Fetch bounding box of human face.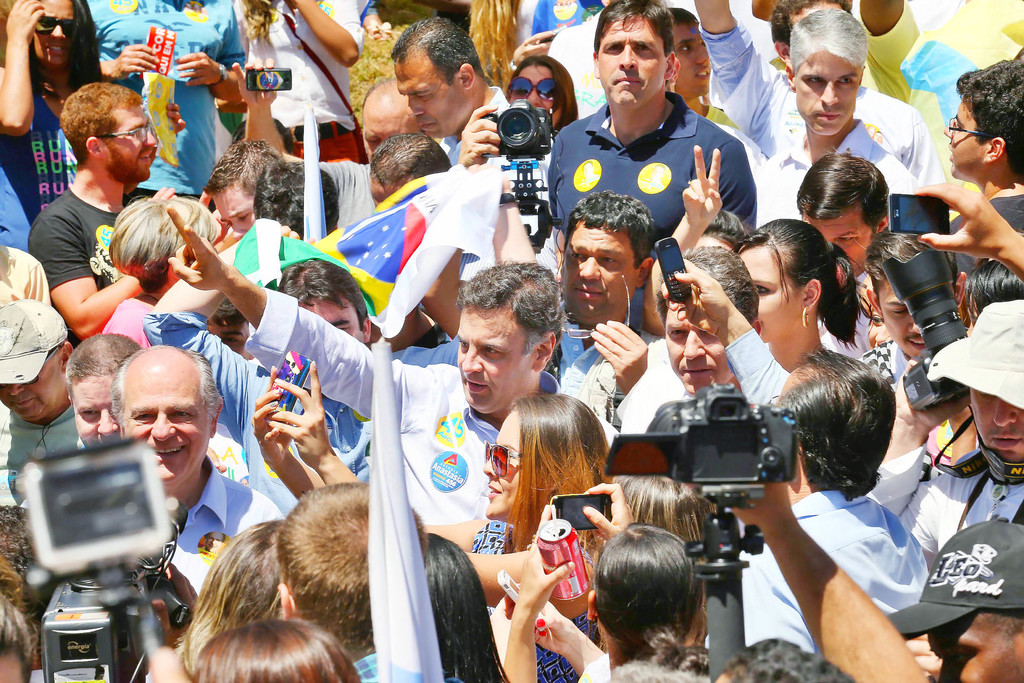
Bbox: 481,409,521,522.
